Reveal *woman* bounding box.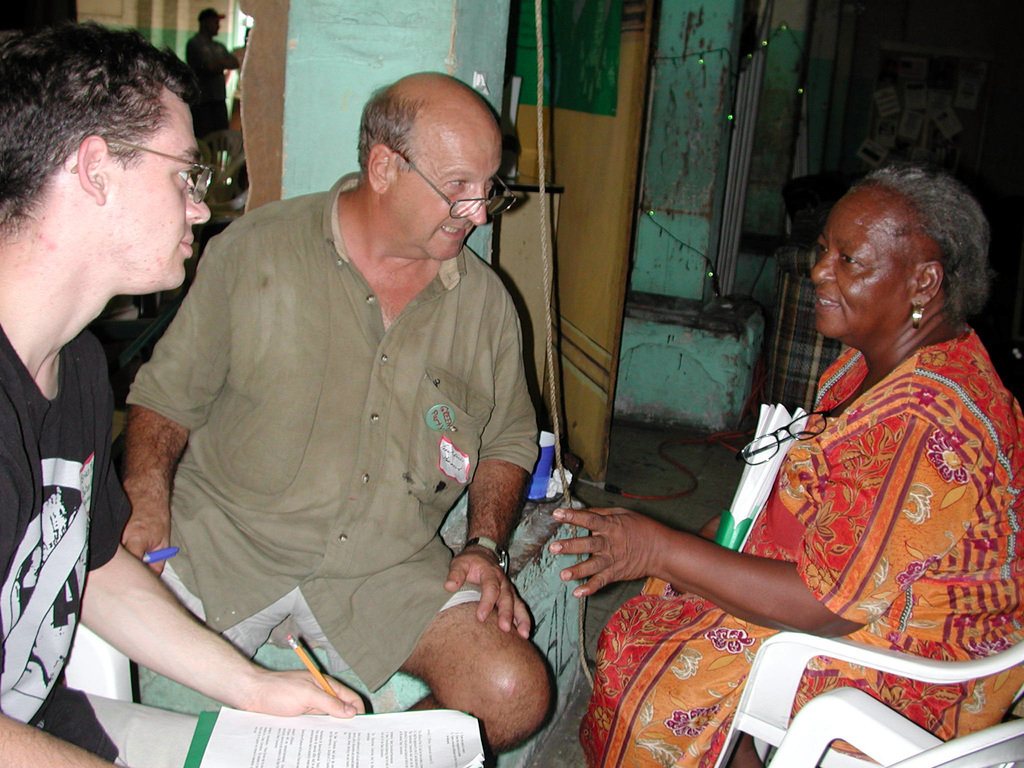
Revealed: BBox(581, 148, 970, 762).
